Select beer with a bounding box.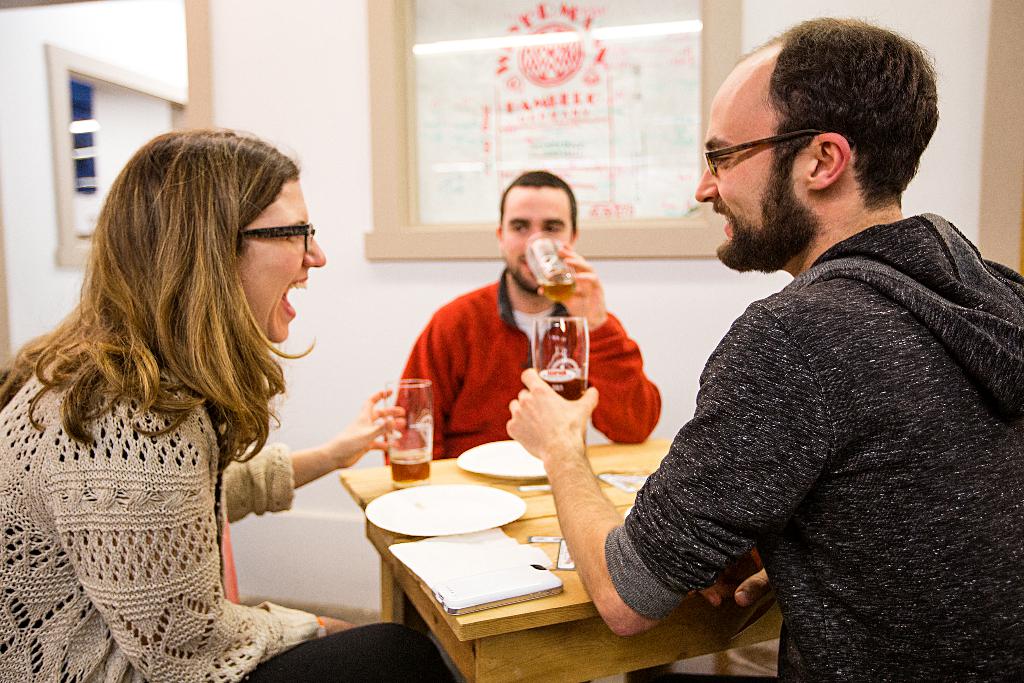
x1=384, y1=379, x2=434, y2=486.
